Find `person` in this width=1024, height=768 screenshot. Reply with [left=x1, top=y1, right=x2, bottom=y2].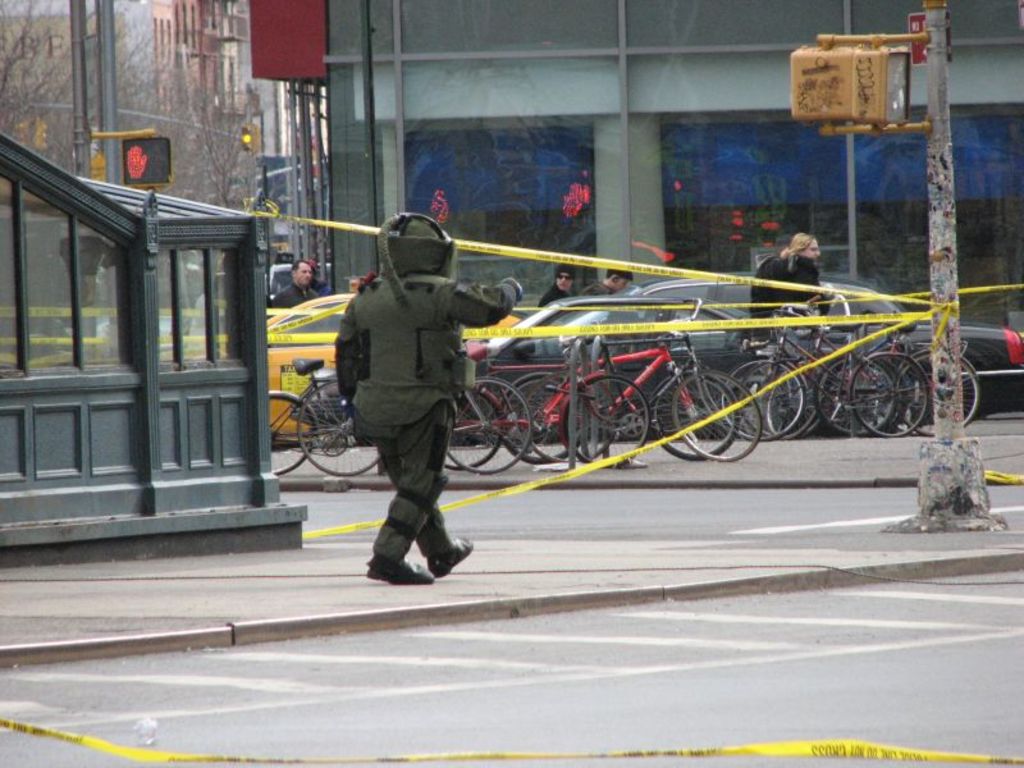
[left=582, top=266, right=630, bottom=289].
